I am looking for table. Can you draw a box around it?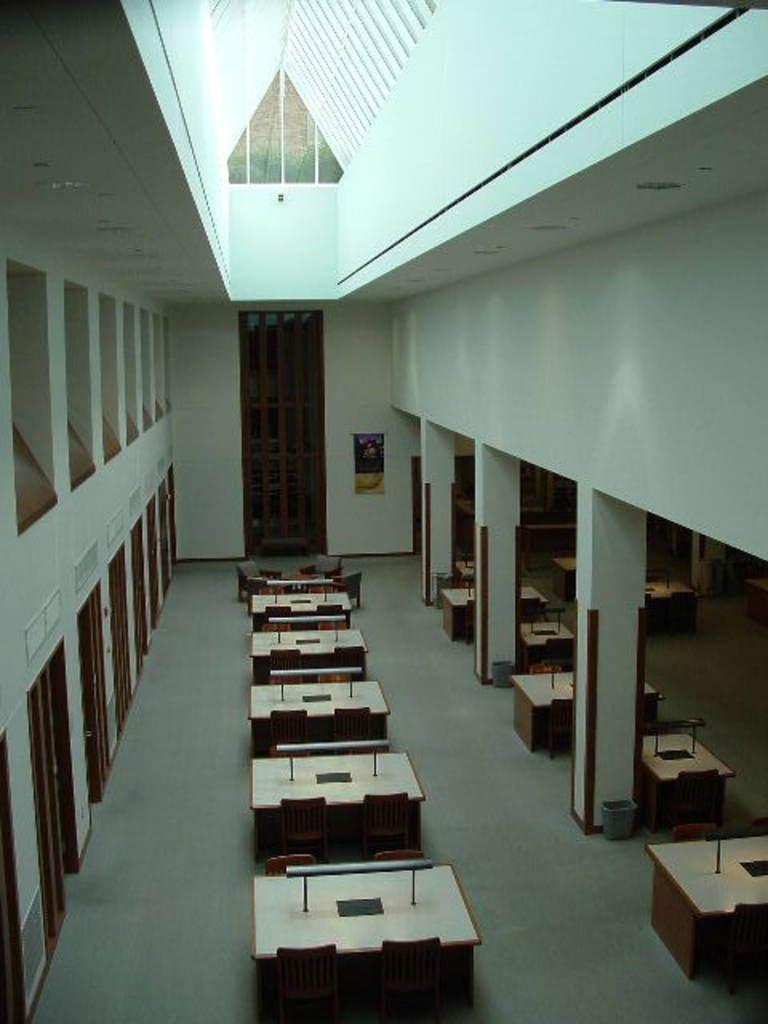
Sure, the bounding box is region(248, 867, 482, 1022).
